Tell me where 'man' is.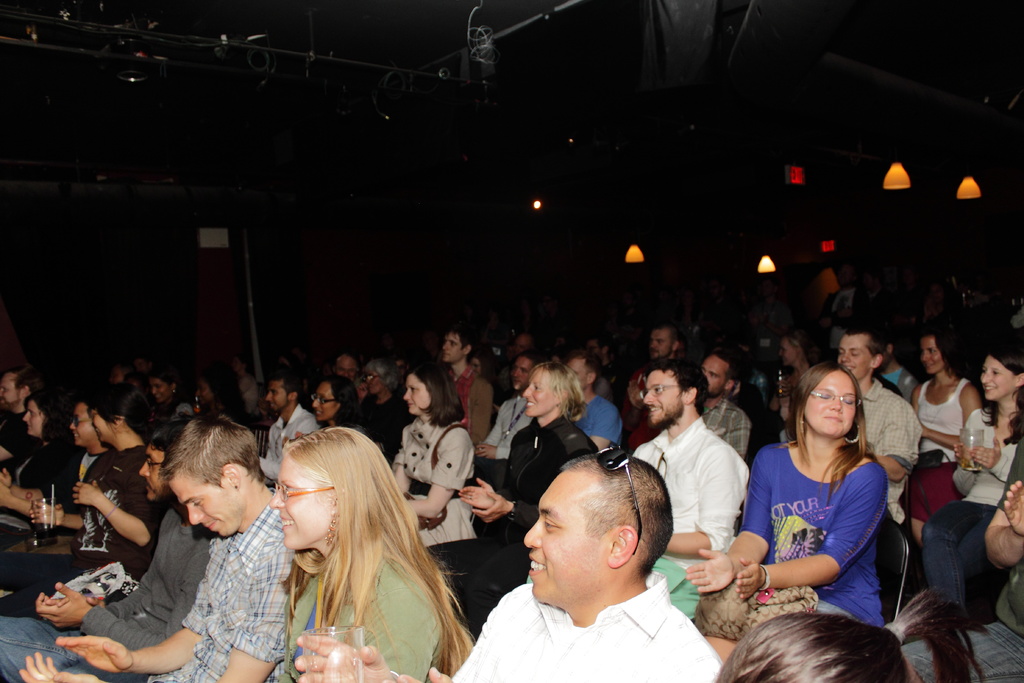
'man' is at pyautogui.locateOnScreen(0, 362, 45, 457).
